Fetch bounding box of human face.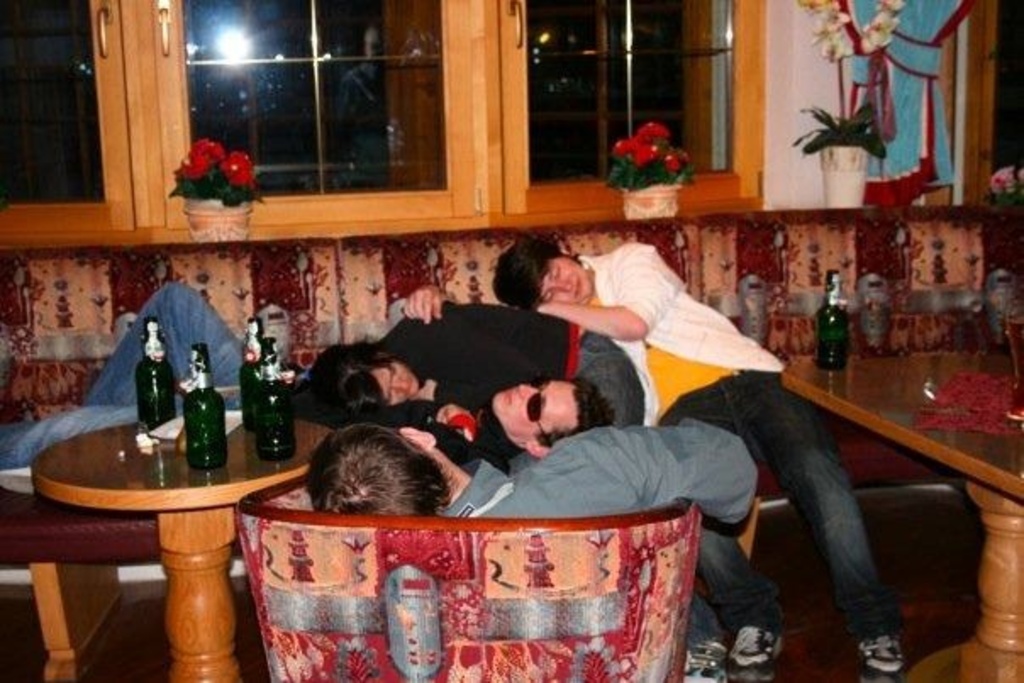
Bbox: 492:380:575:437.
